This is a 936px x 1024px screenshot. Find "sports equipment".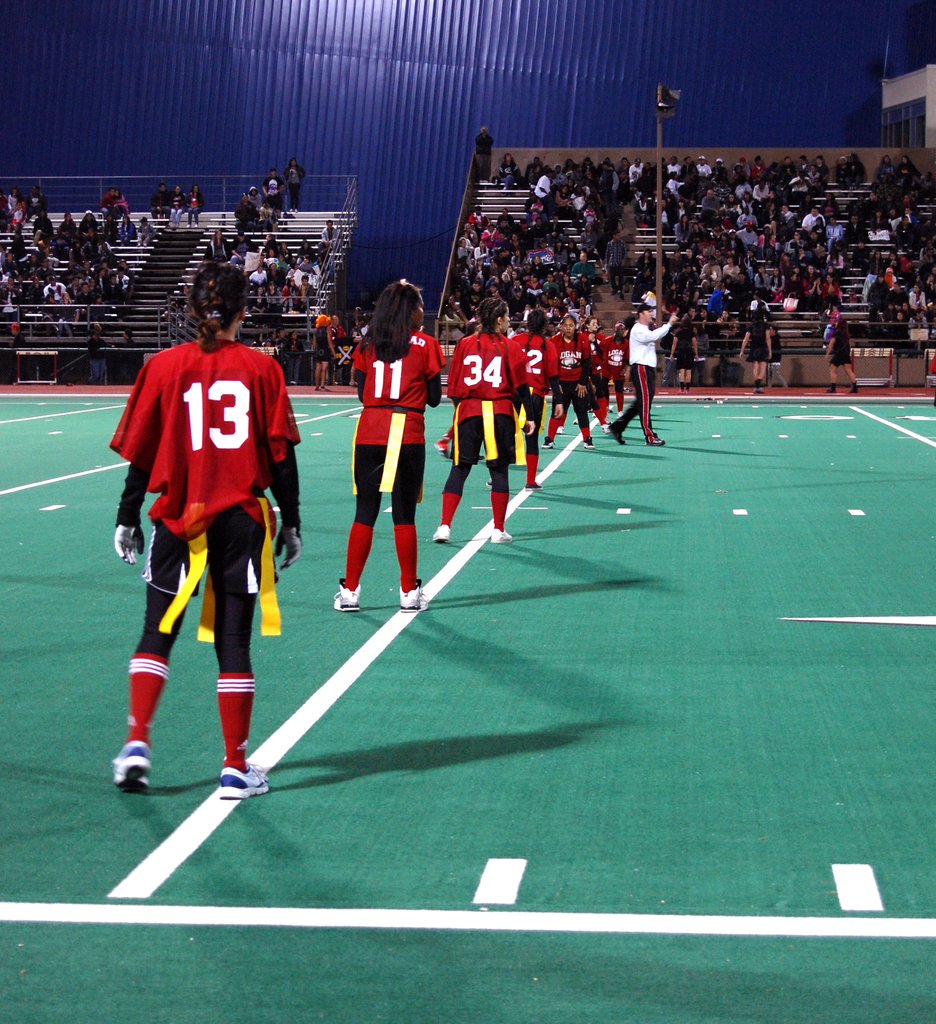
Bounding box: left=487, top=527, right=513, bottom=547.
